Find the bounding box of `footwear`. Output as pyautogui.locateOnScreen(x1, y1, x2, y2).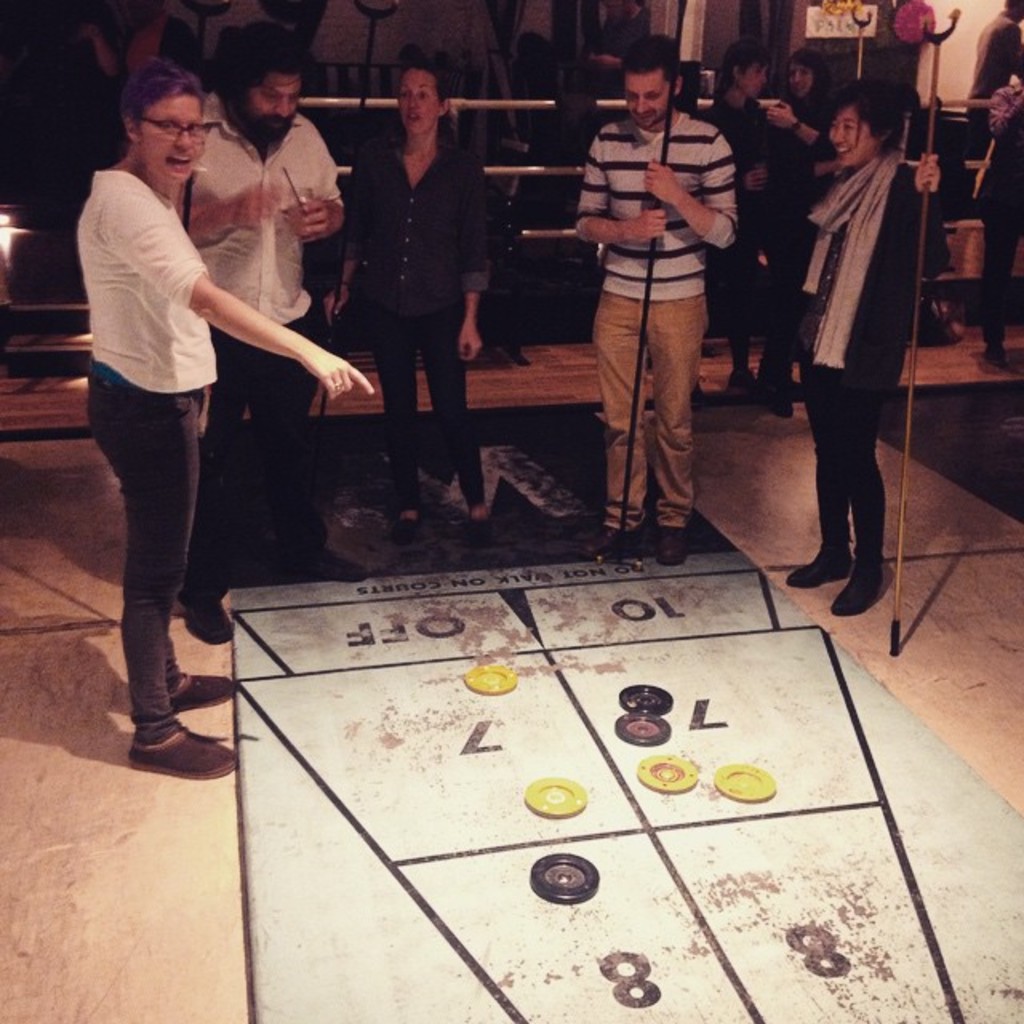
pyautogui.locateOnScreen(658, 522, 690, 566).
